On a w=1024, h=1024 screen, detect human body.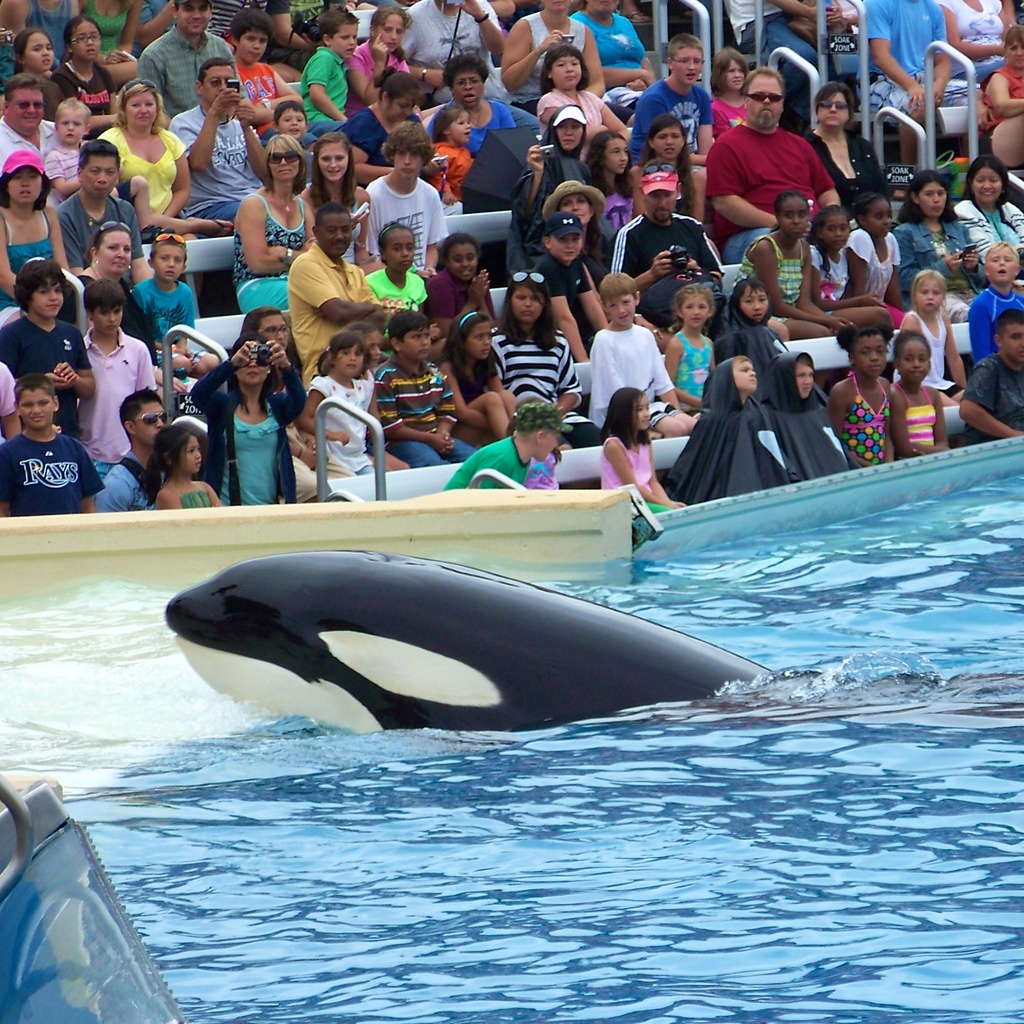
Rect(980, 13, 1020, 171).
